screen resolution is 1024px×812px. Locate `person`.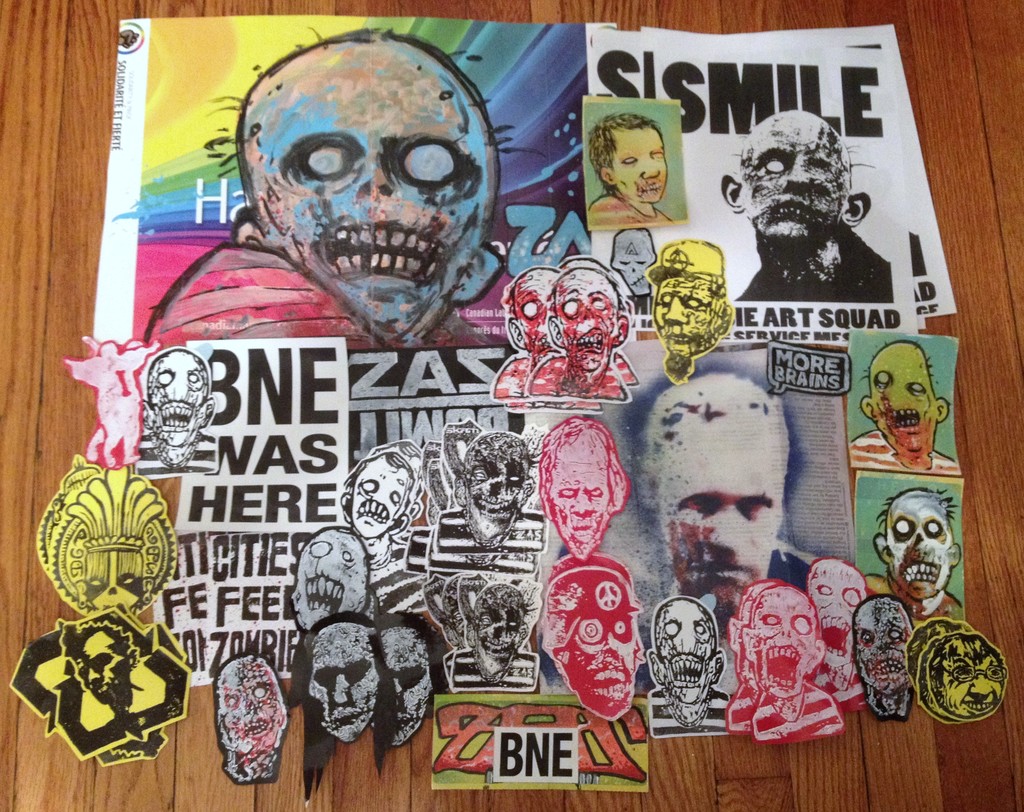
846, 337, 955, 474.
